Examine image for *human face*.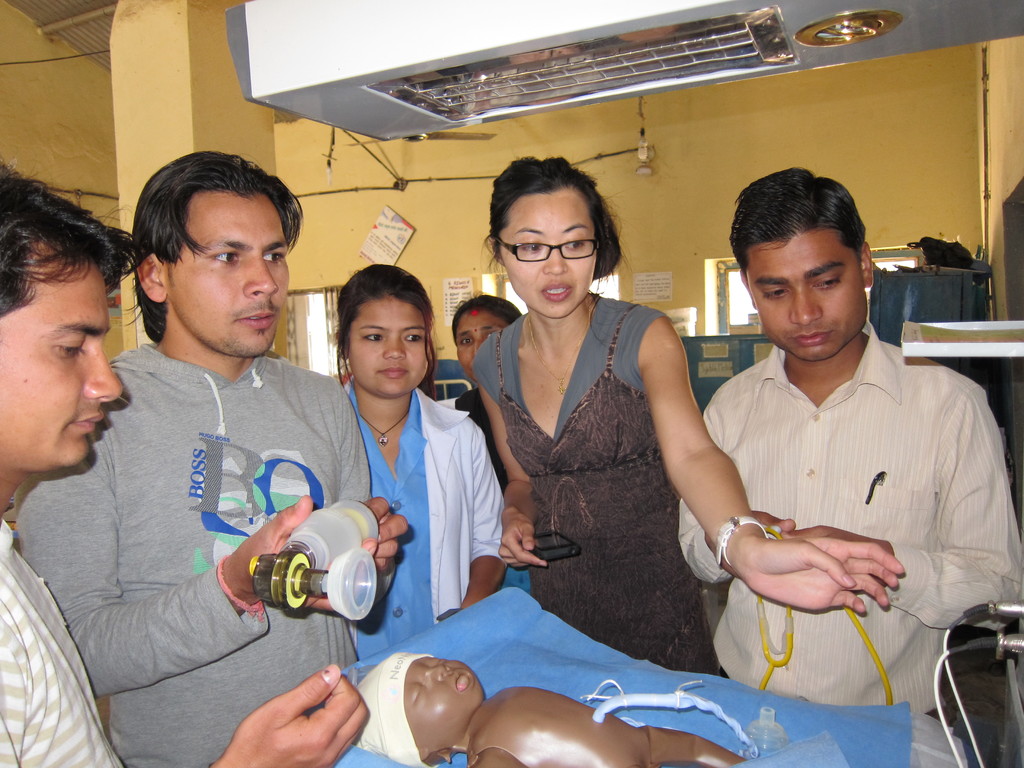
Examination result: 408 658 487 746.
